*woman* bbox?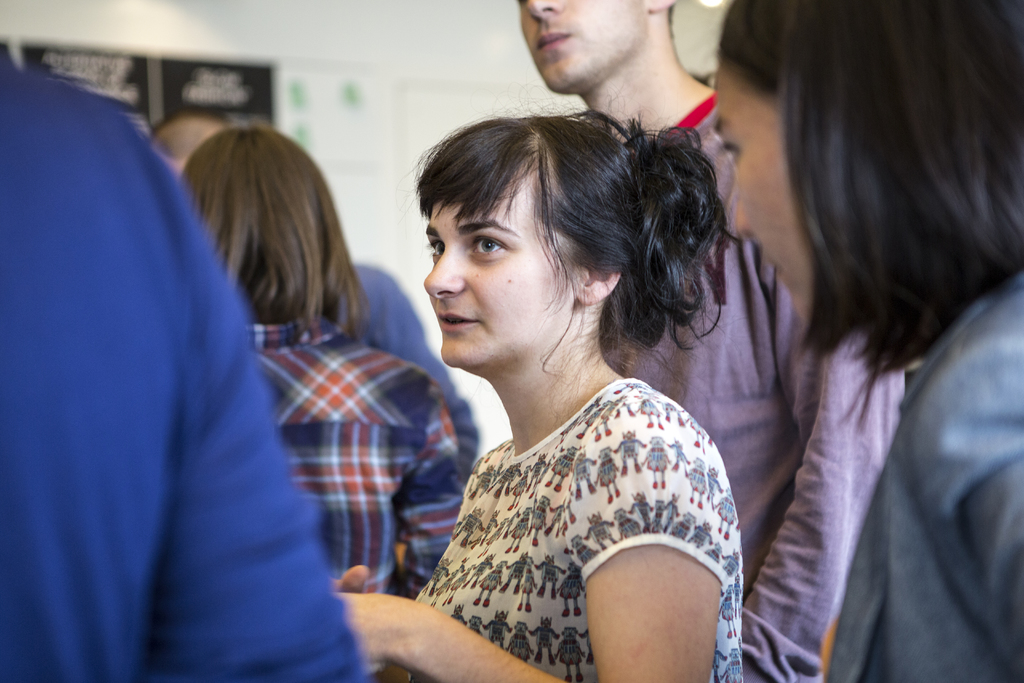
region(181, 119, 481, 682)
